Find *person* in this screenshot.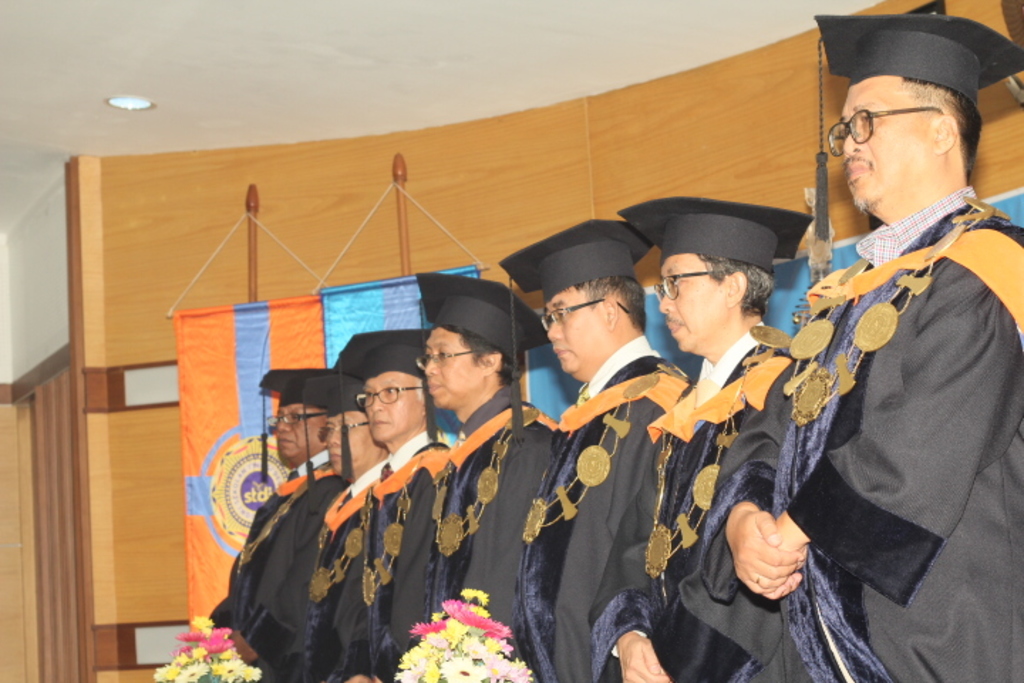
The bounding box for *person* is 502,218,671,682.
